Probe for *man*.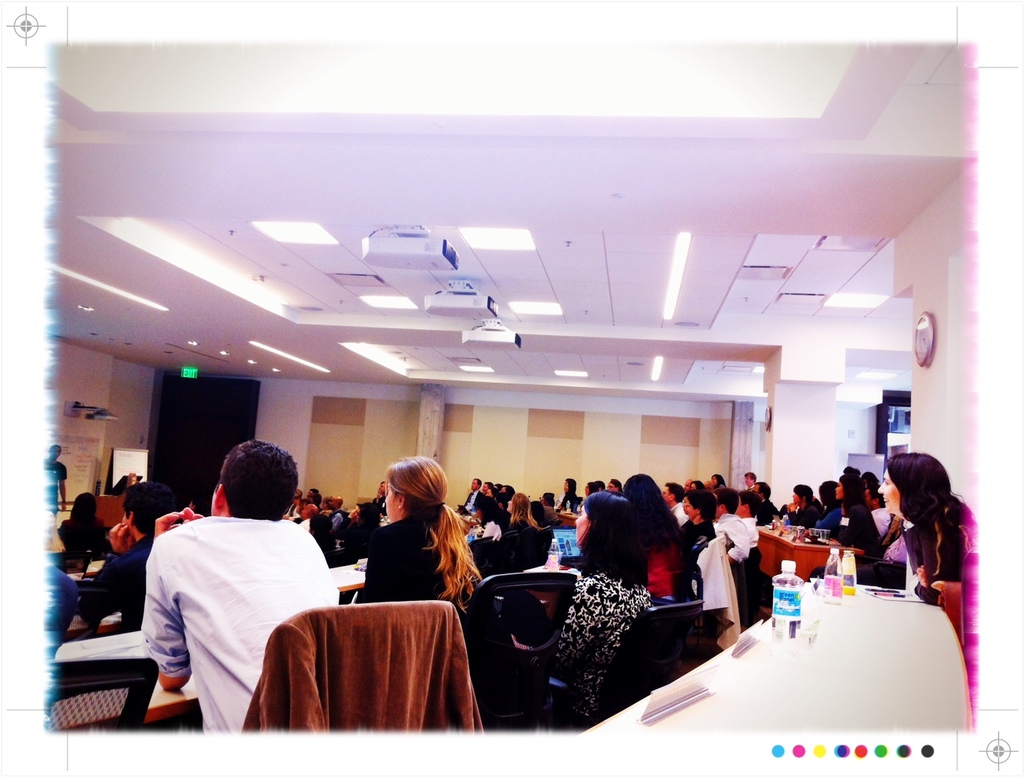
Probe result: <box>462,475,484,513</box>.
